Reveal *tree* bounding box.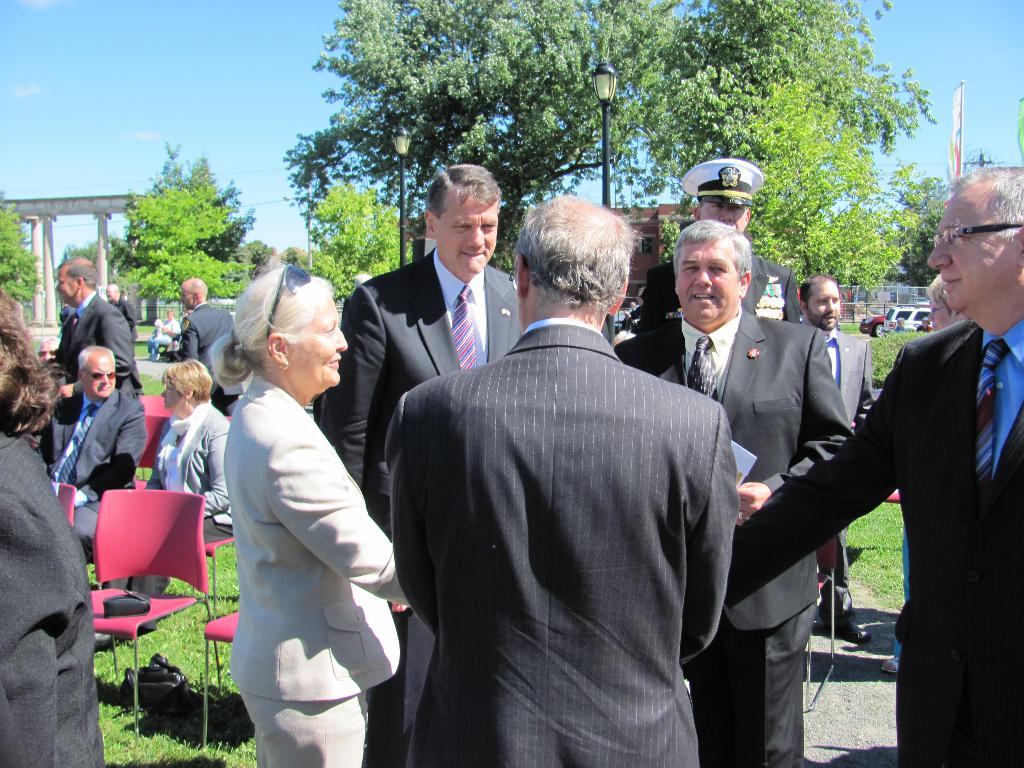
Revealed: select_region(0, 183, 42, 312).
